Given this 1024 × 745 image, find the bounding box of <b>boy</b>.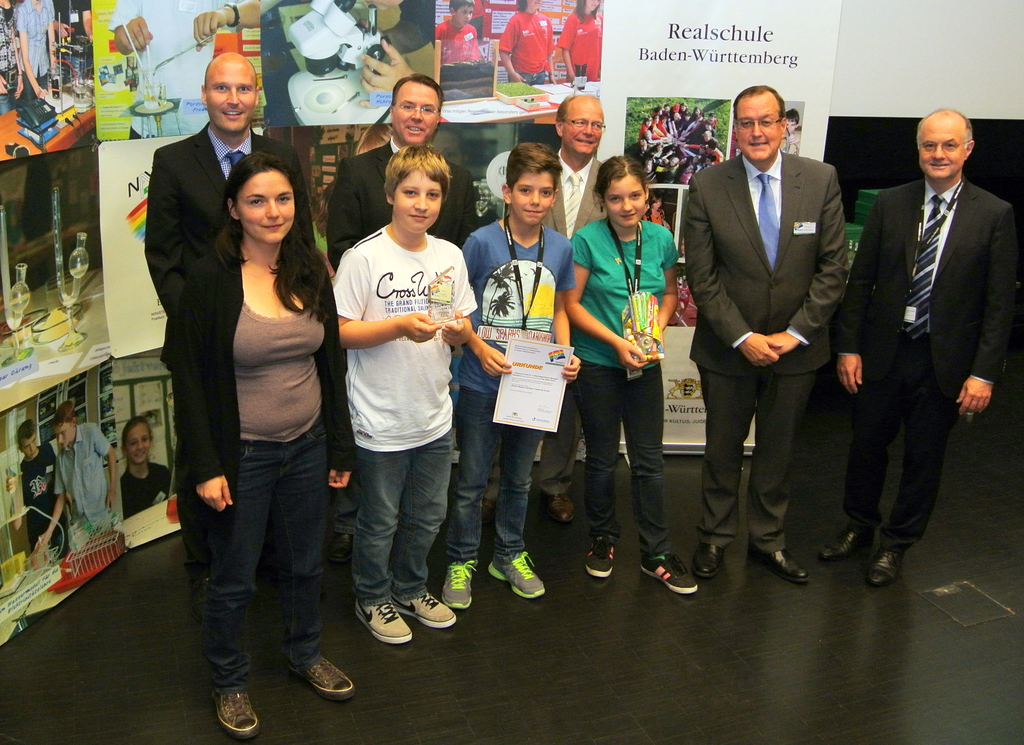
(26,401,122,568).
